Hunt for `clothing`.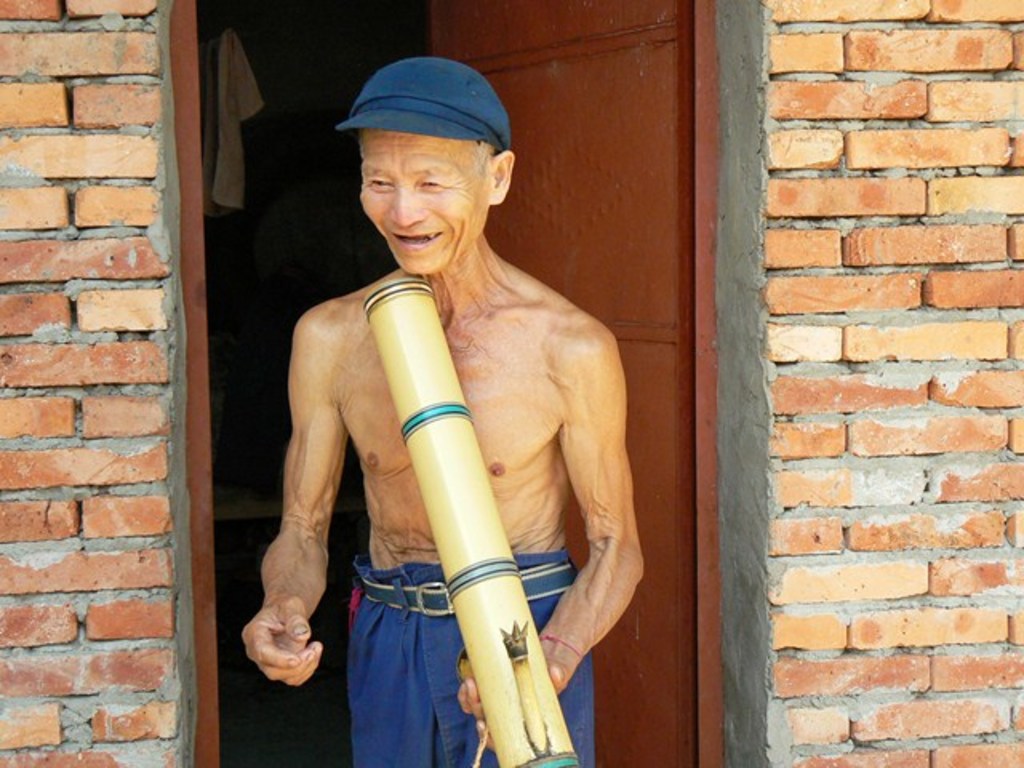
Hunted down at [left=354, top=549, right=589, bottom=766].
